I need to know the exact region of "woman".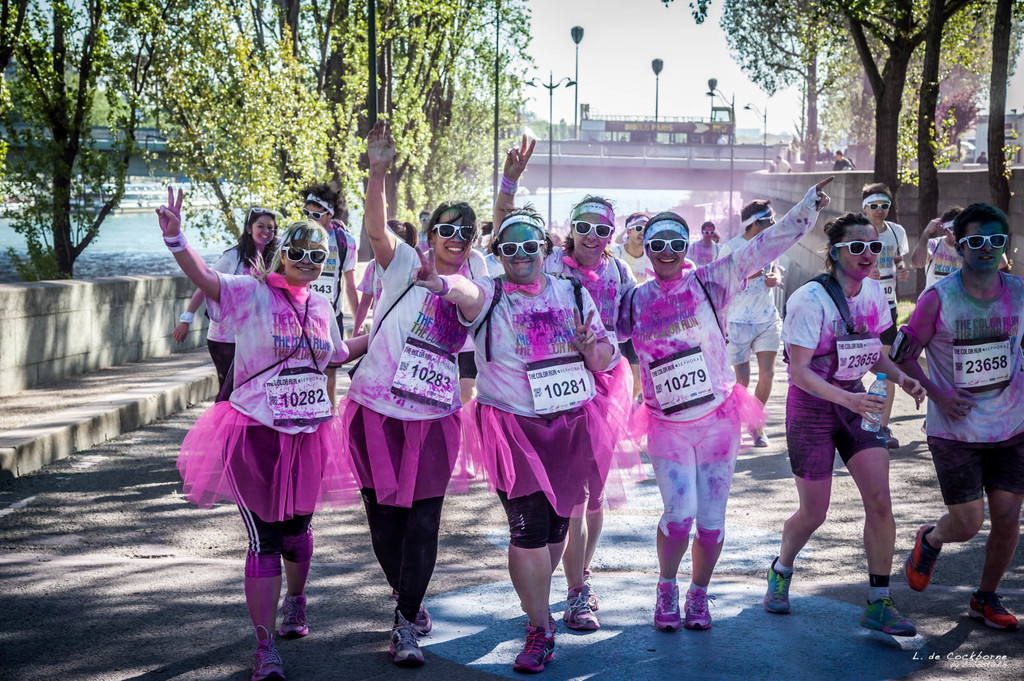
Region: pyautogui.locateOnScreen(774, 228, 930, 618).
